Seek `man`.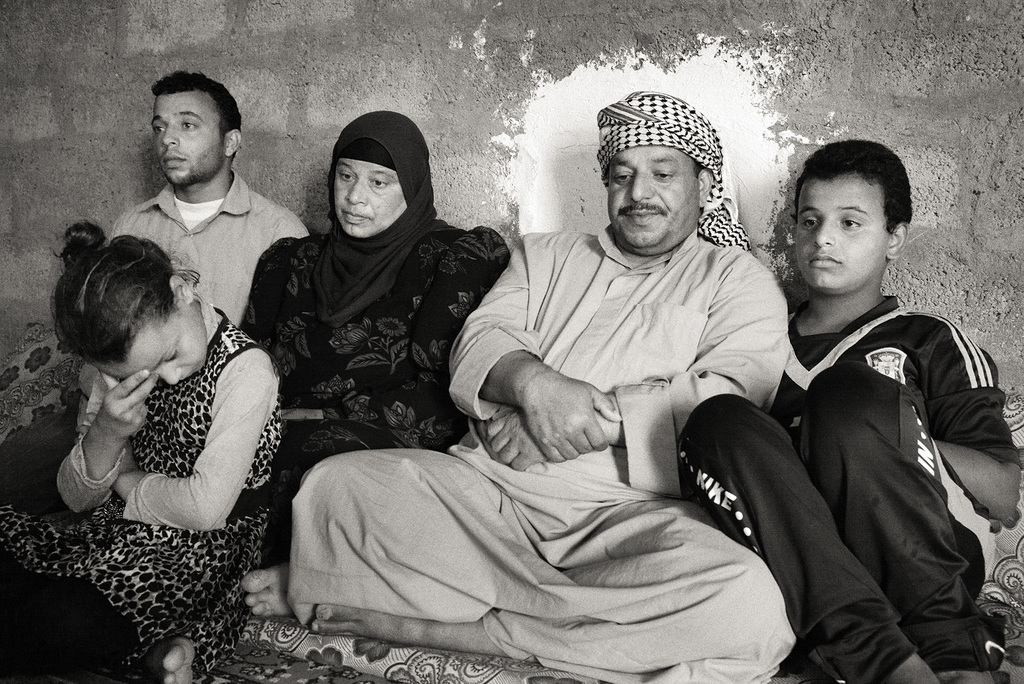
left=372, top=111, right=867, bottom=662.
